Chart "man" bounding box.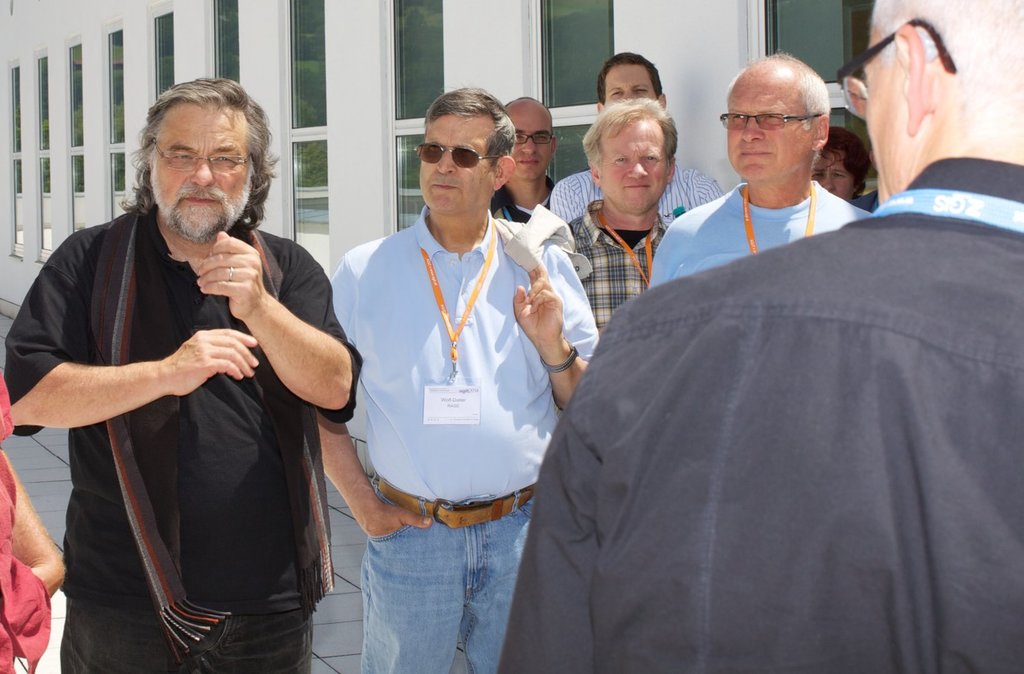
Charted: pyautogui.locateOnScreen(541, 95, 681, 385).
